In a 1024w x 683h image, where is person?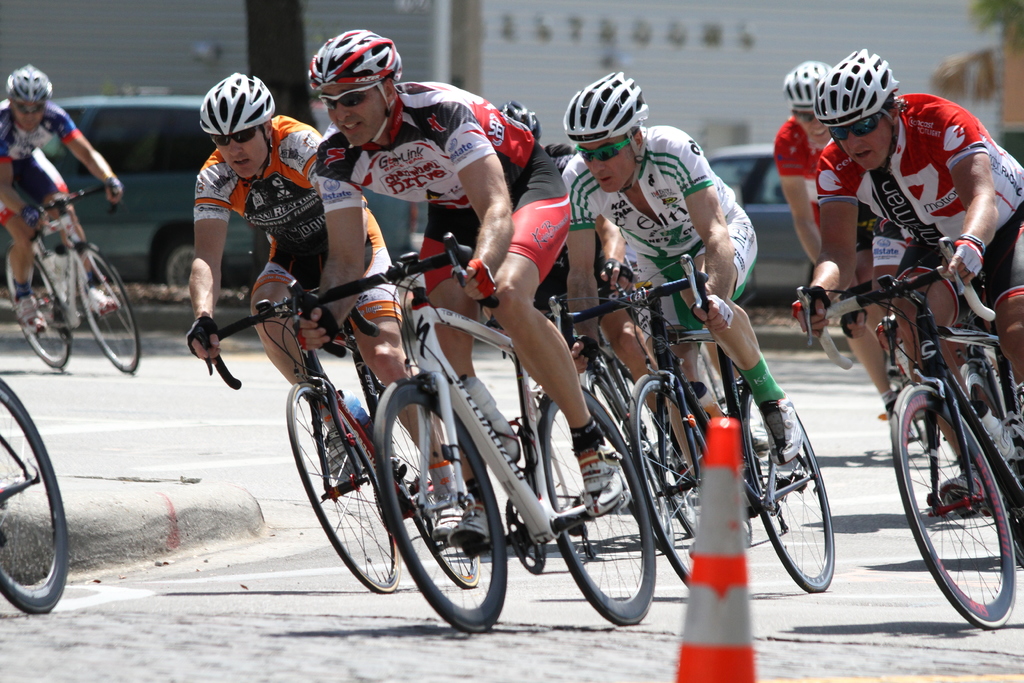
(left=0, top=64, right=120, bottom=325).
